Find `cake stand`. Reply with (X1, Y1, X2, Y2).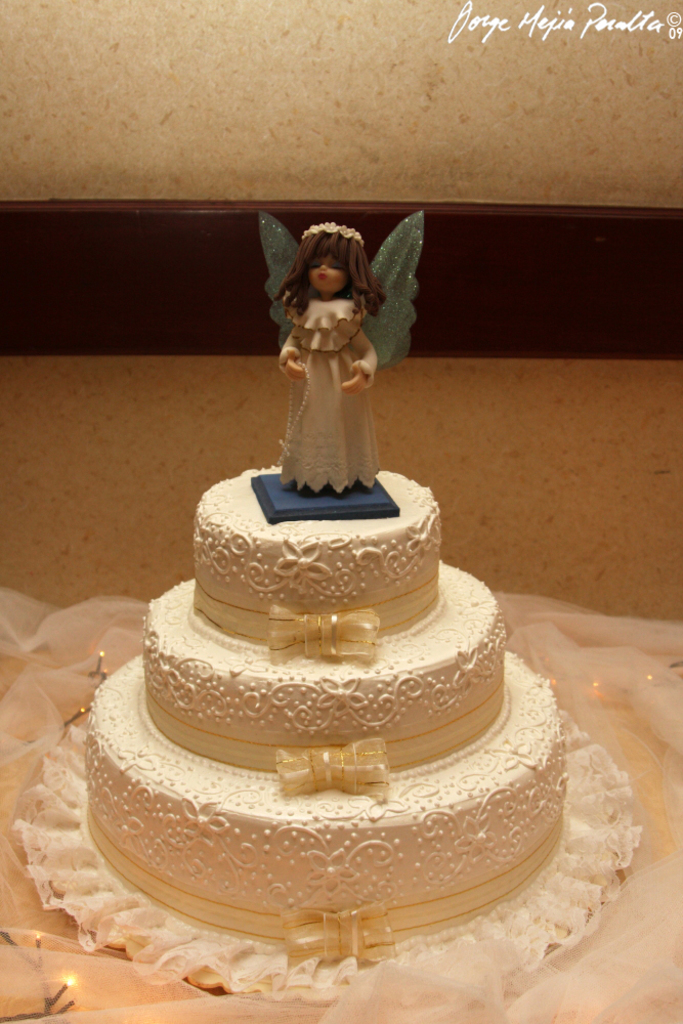
(10, 720, 649, 1004).
